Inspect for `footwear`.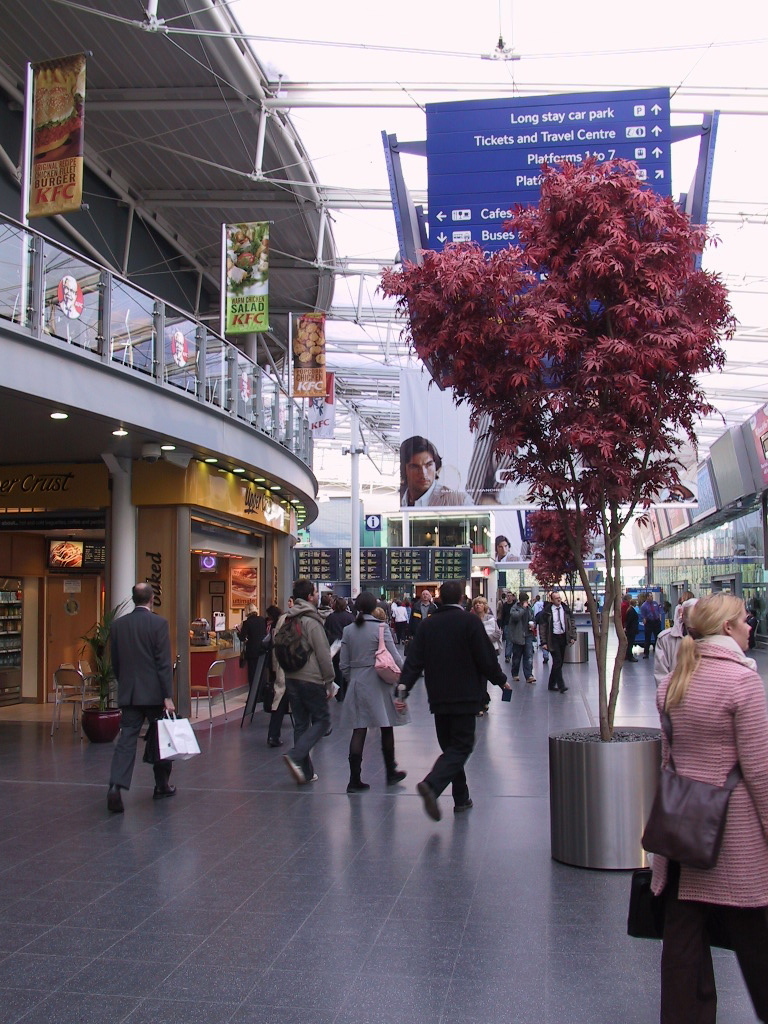
Inspection: locate(385, 760, 412, 785).
